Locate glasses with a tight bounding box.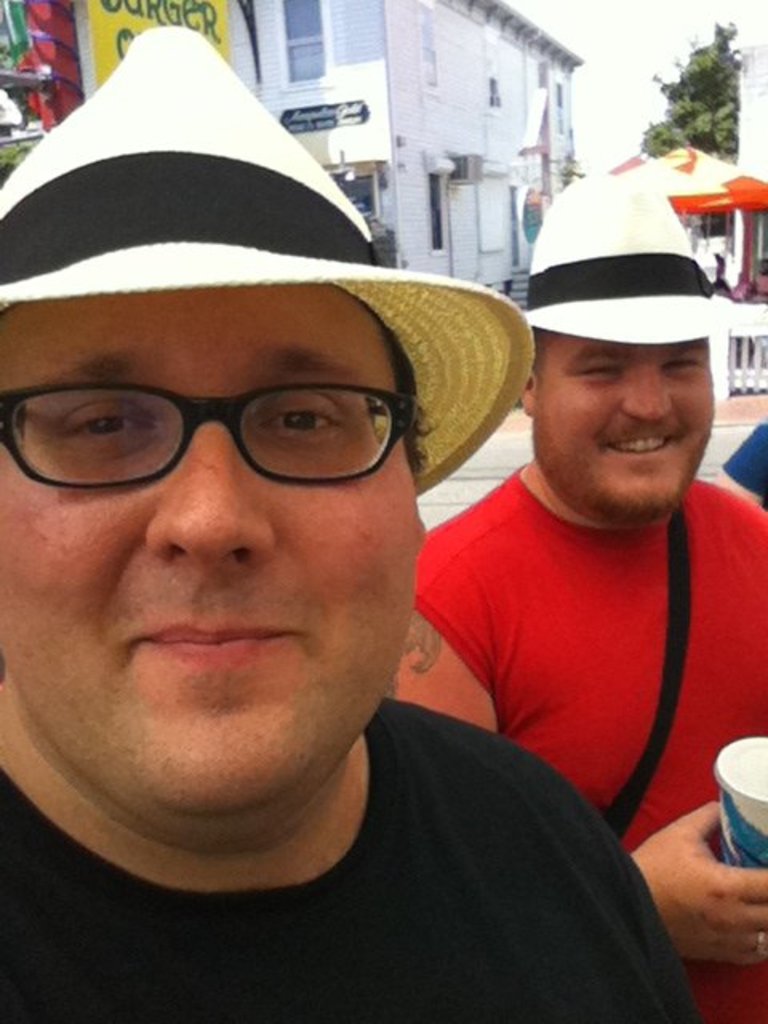
{"left": 5, "top": 363, "right": 430, "bottom": 491}.
